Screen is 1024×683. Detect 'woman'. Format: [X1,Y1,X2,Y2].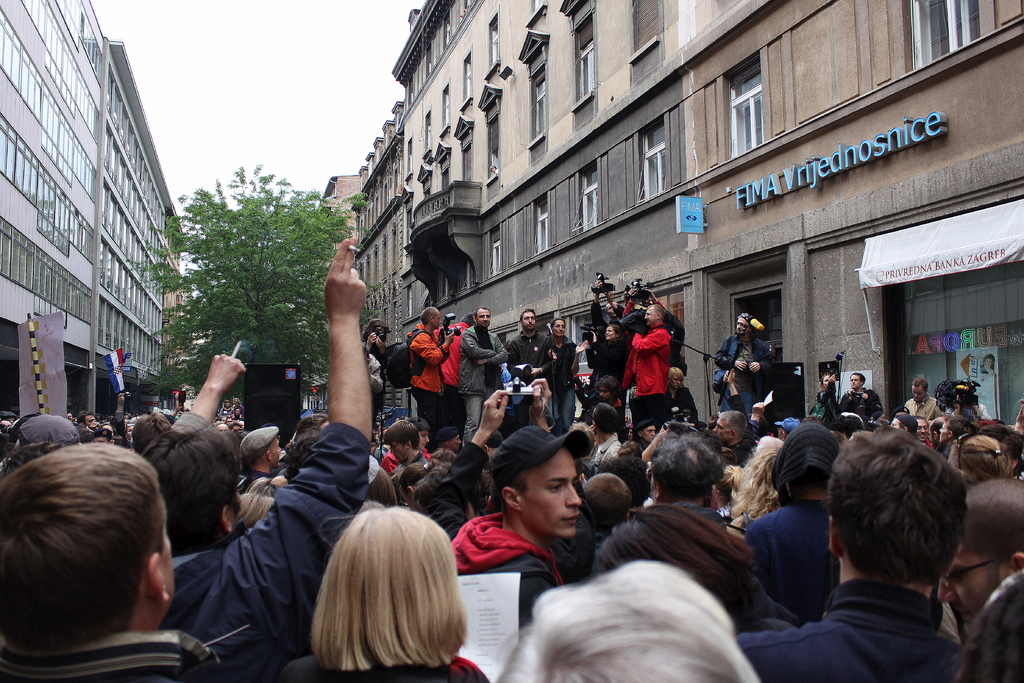
[102,422,118,440].
